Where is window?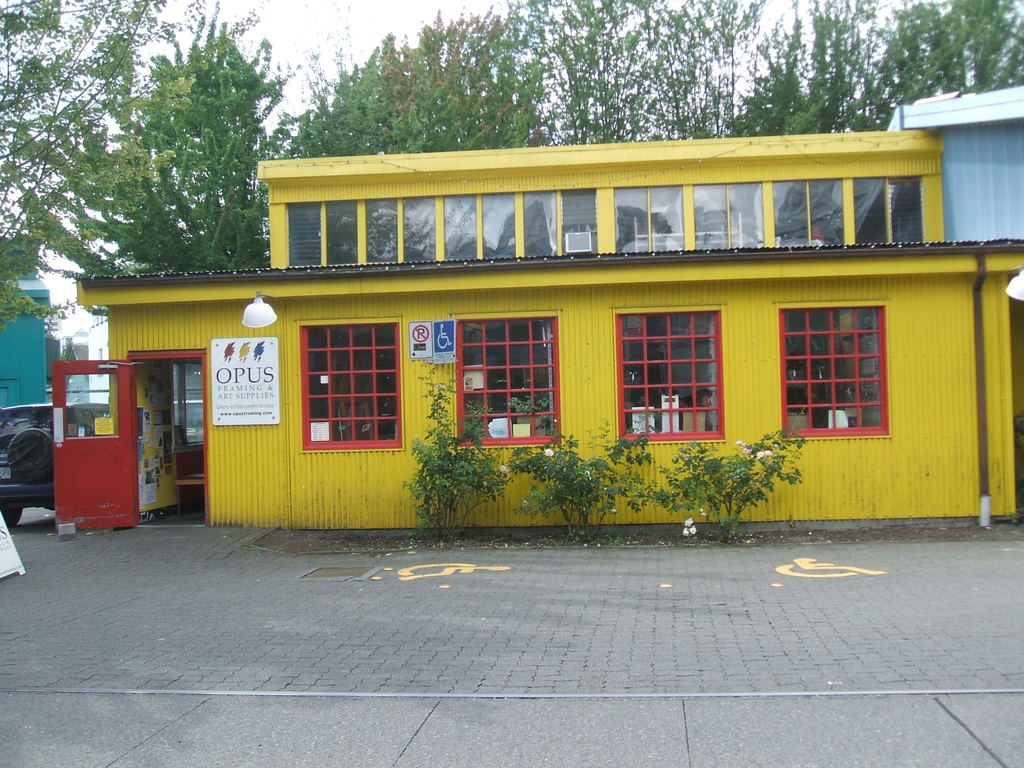
774,305,888,442.
